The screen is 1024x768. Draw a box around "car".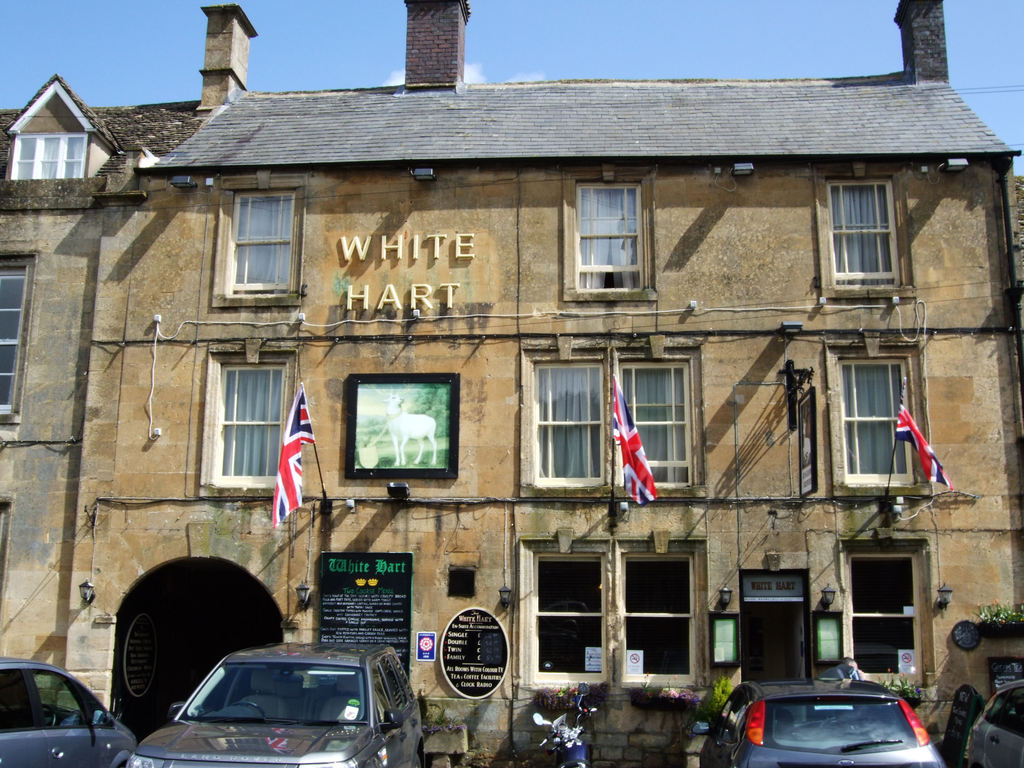
(121,646,425,765).
